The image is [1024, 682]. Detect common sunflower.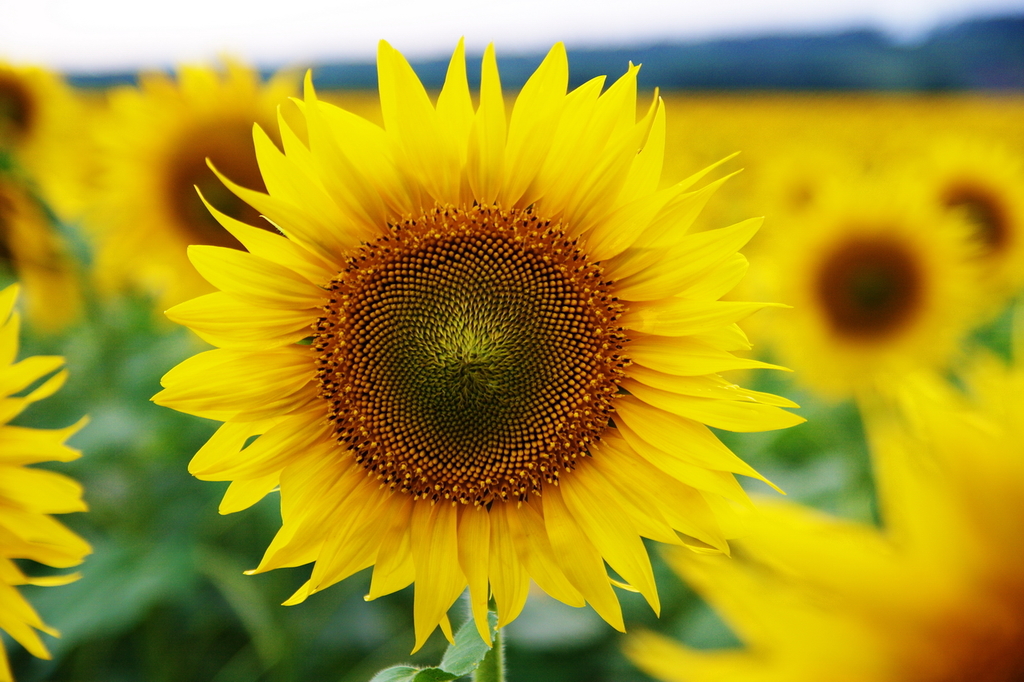
Detection: bbox(0, 287, 92, 681).
